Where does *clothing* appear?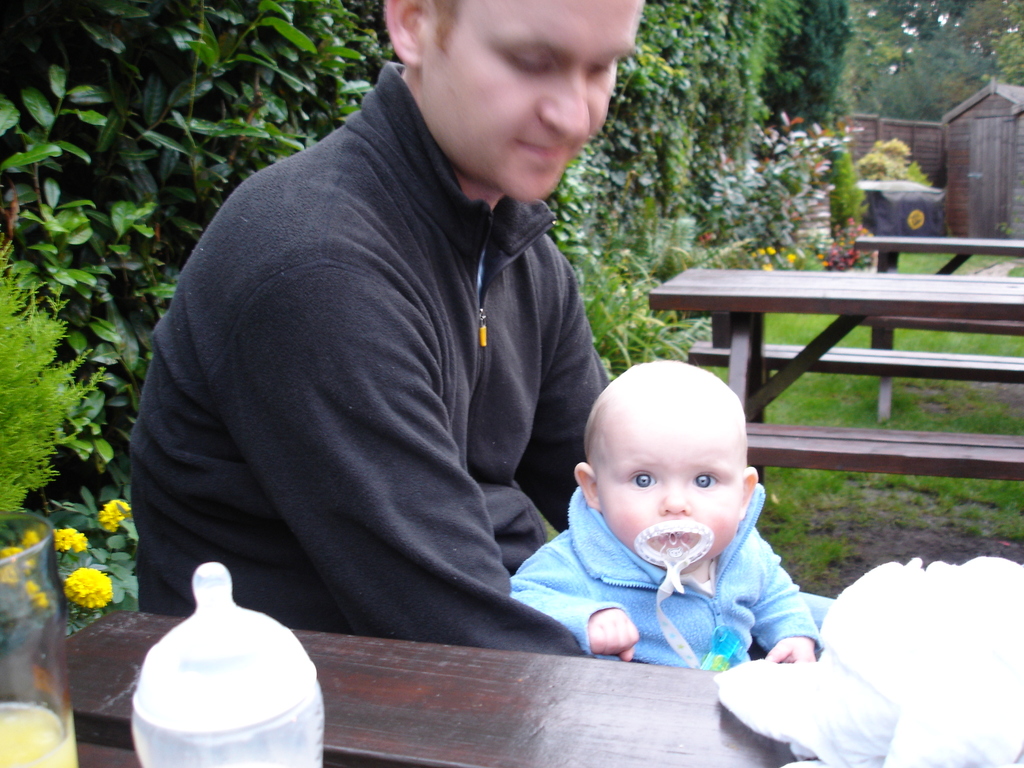
Appears at rect(127, 56, 622, 660).
